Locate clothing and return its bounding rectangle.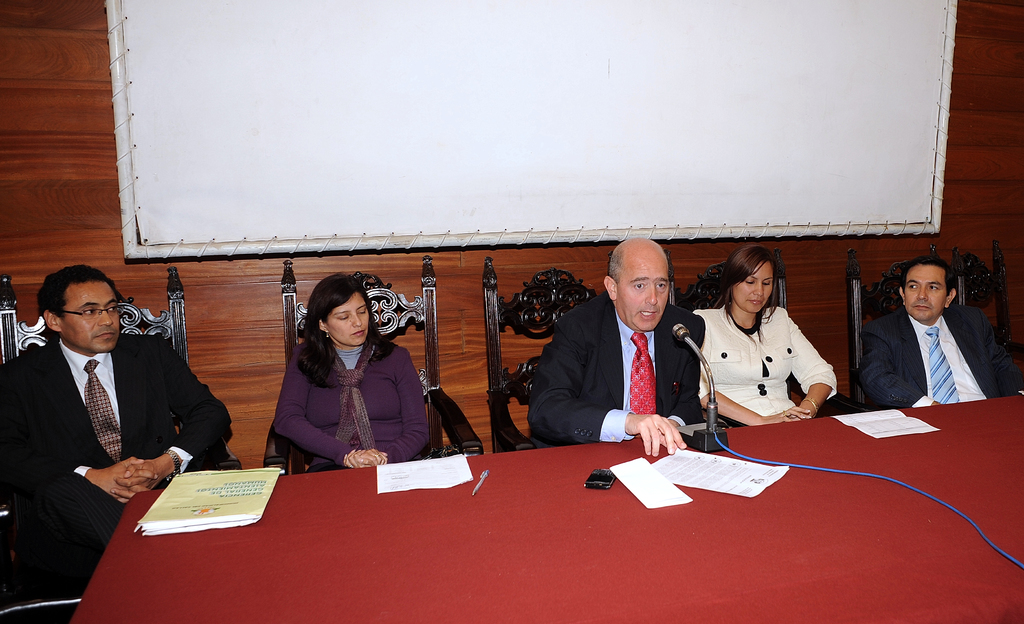
(x1=272, y1=337, x2=437, y2=481).
